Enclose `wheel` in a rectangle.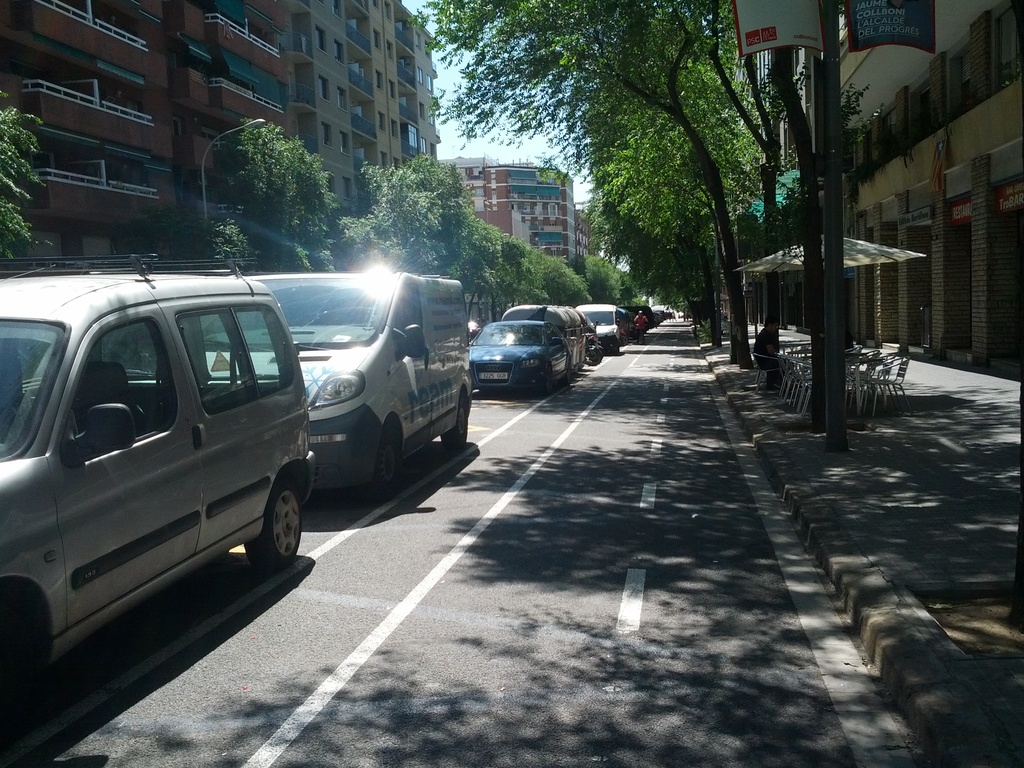
{"x1": 444, "y1": 393, "x2": 464, "y2": 447}.
